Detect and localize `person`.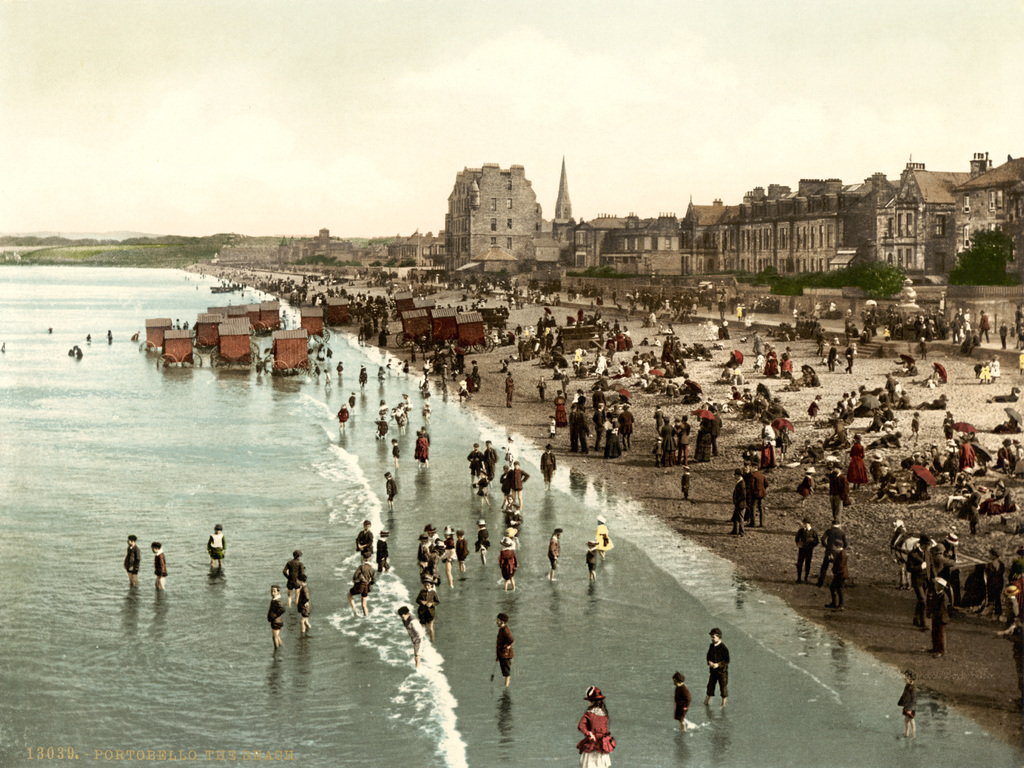
Localized at Rect(924, 578, 952, 659).
